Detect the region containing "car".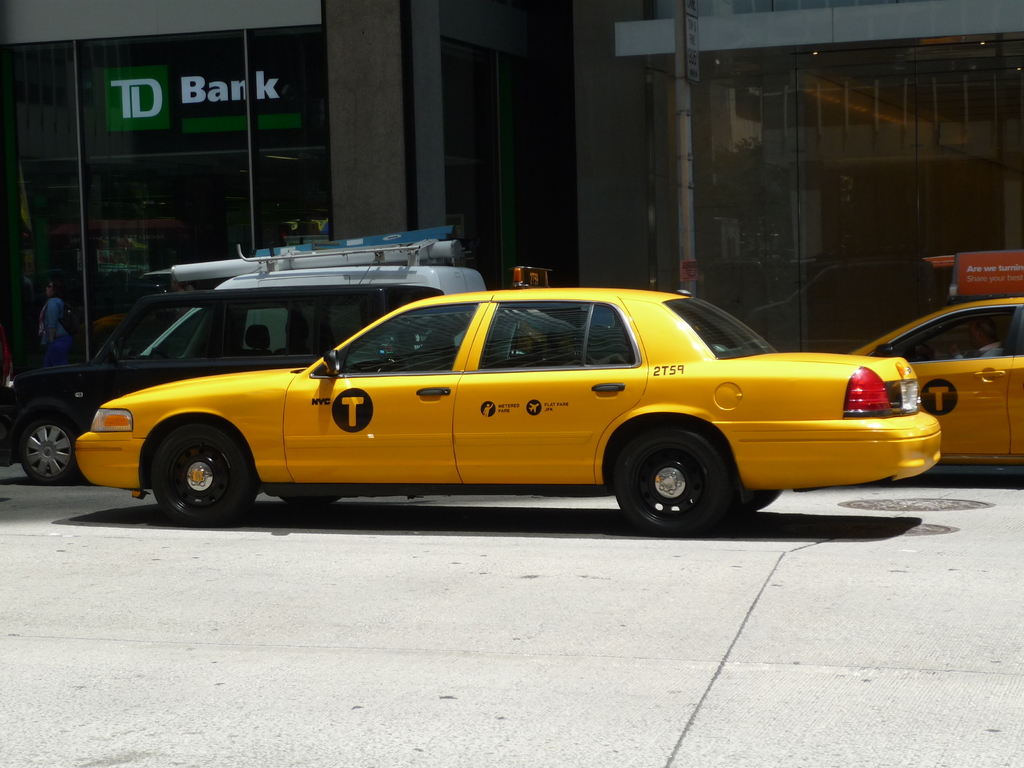
858,247,1023,463.
